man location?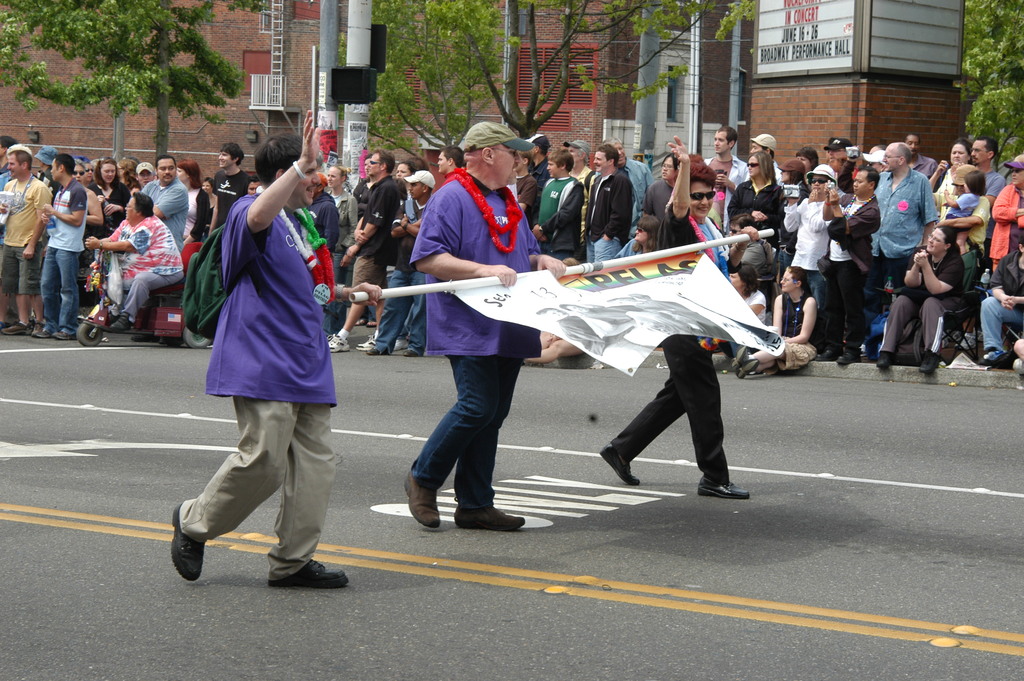
Rect(174, 136, 354, 599)
